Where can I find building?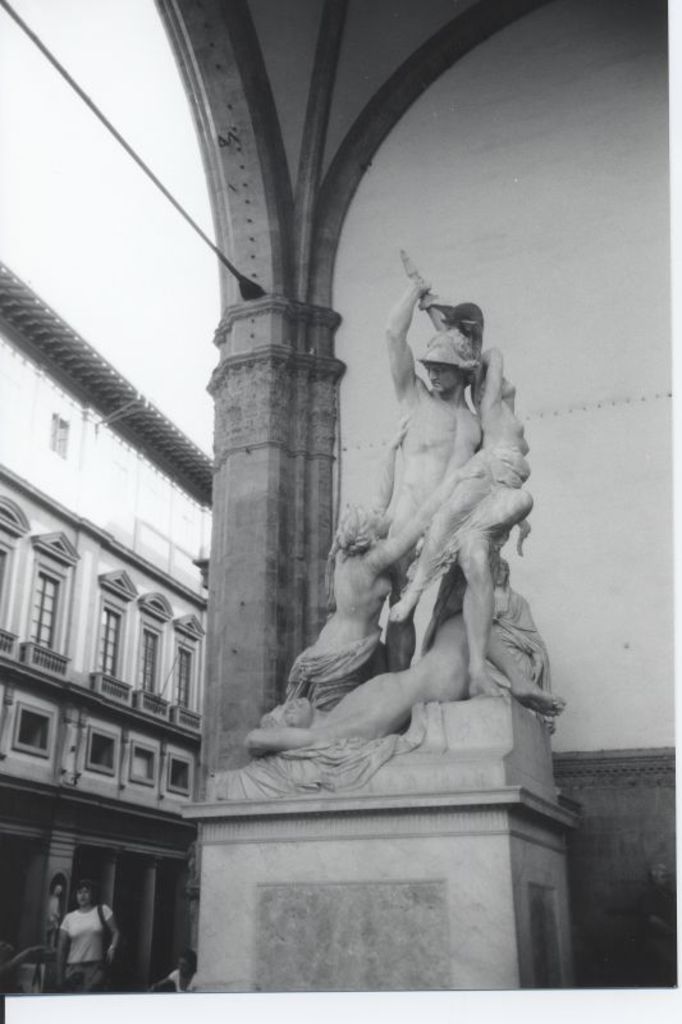
You can find it at left=157, top=0, right=681, bottom=1019.
